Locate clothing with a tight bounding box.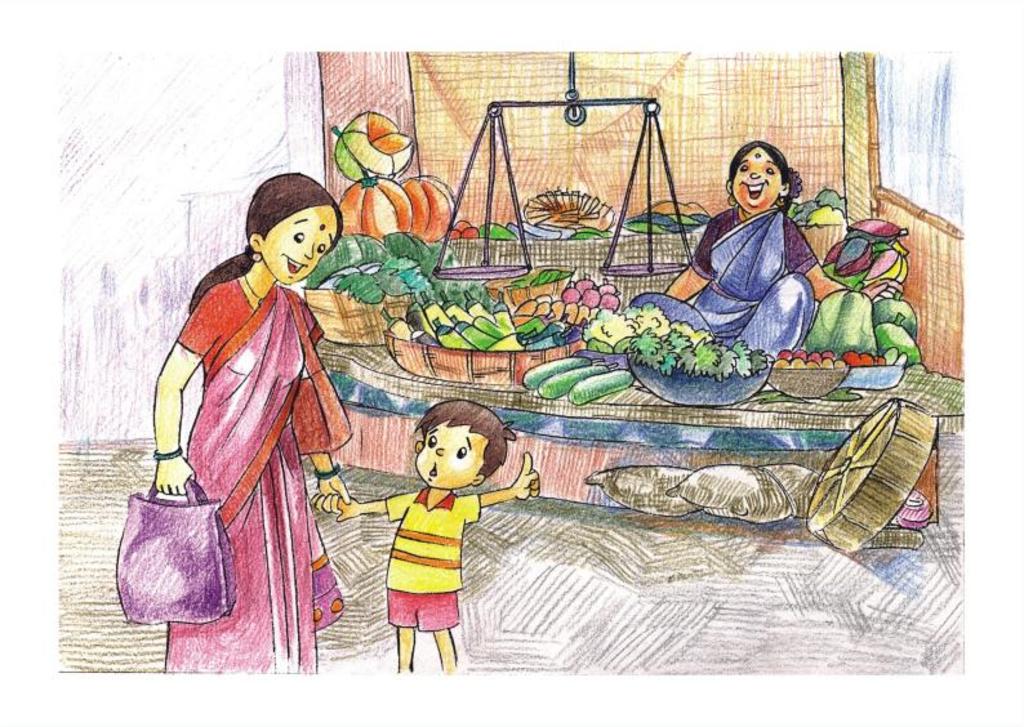
386:495:481:633.
